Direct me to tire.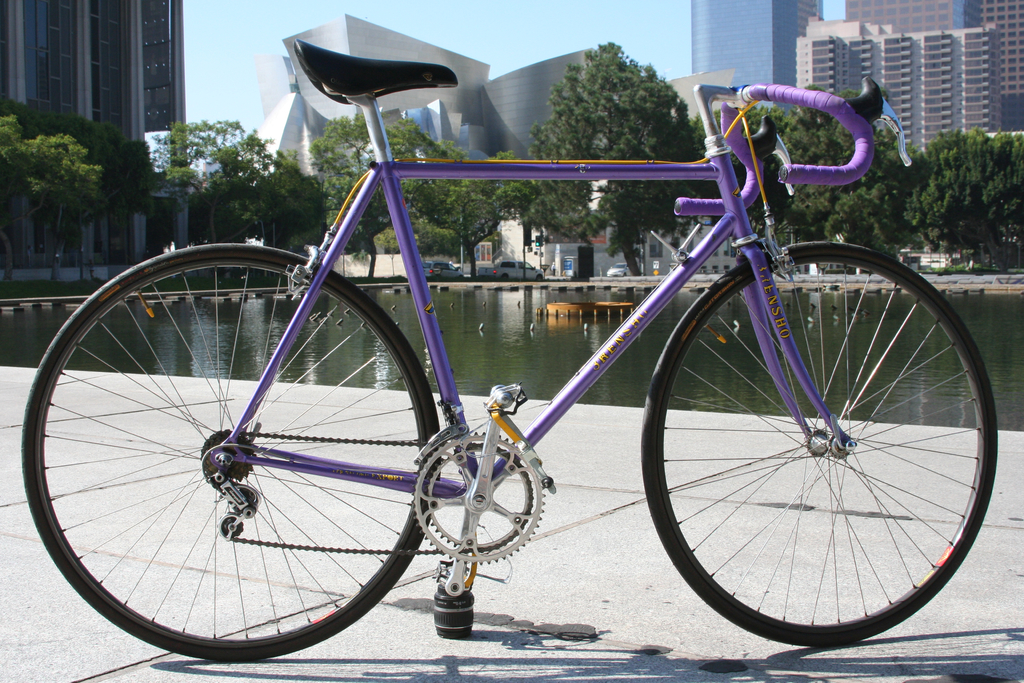
Direction: bbox=(537, 276, 543, 281).
